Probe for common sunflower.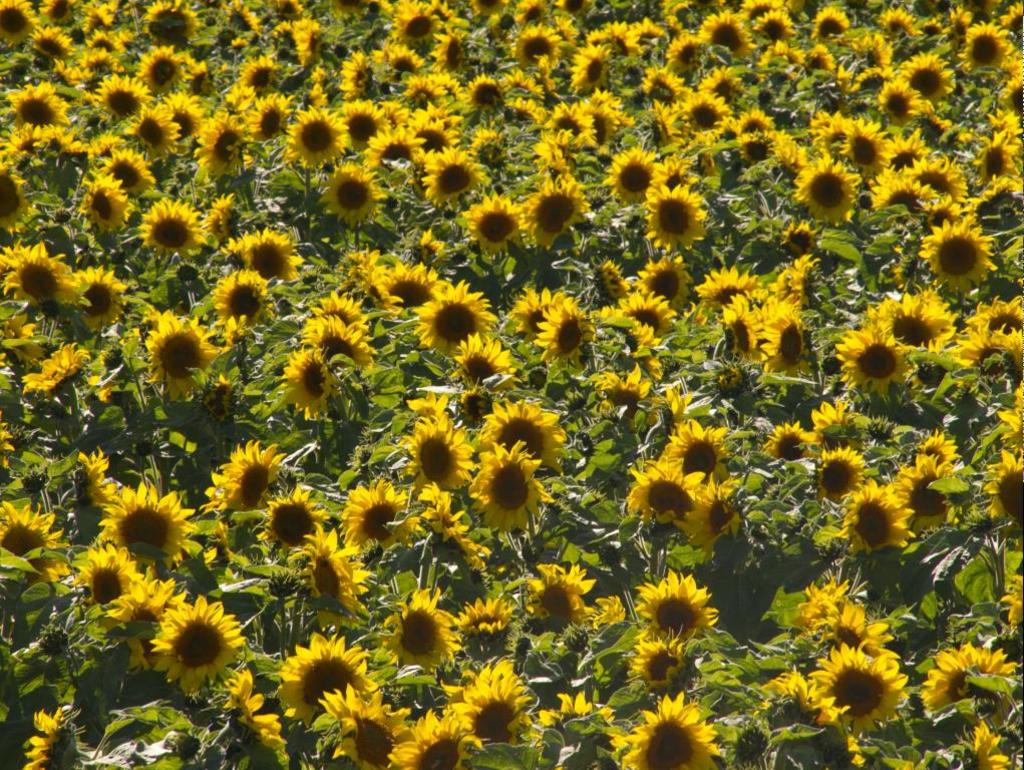
Probe result: <region>817, 444, 860, 512</region>.
